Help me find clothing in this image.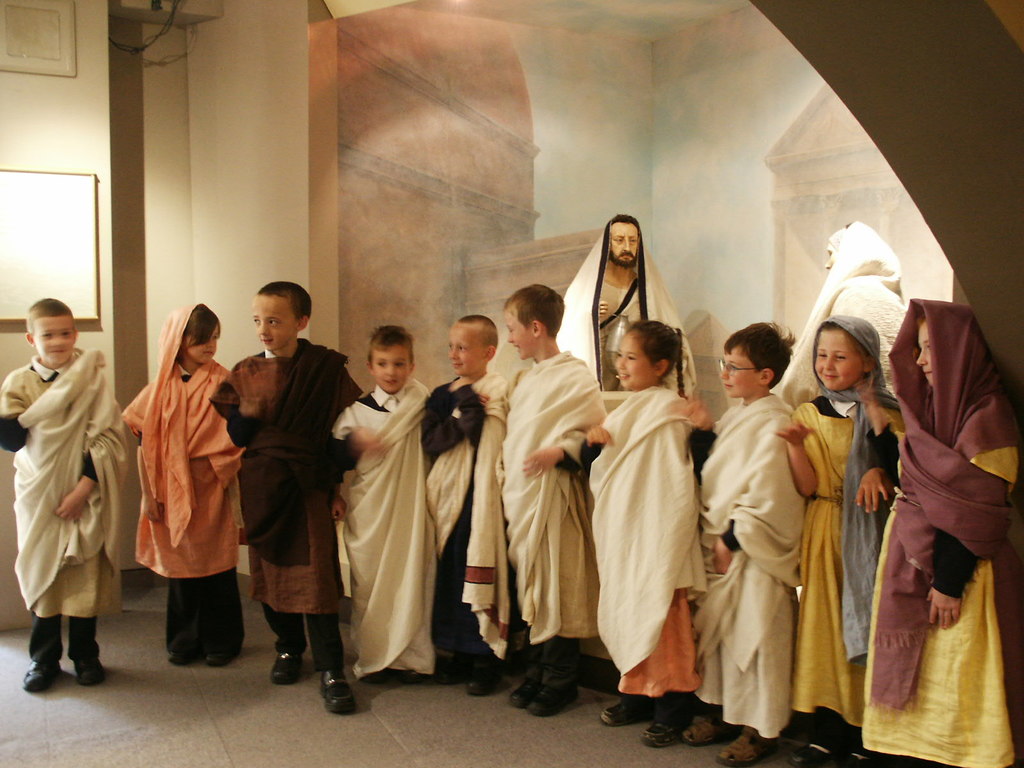
Found it: select_region(337, 376, 436, 679).
